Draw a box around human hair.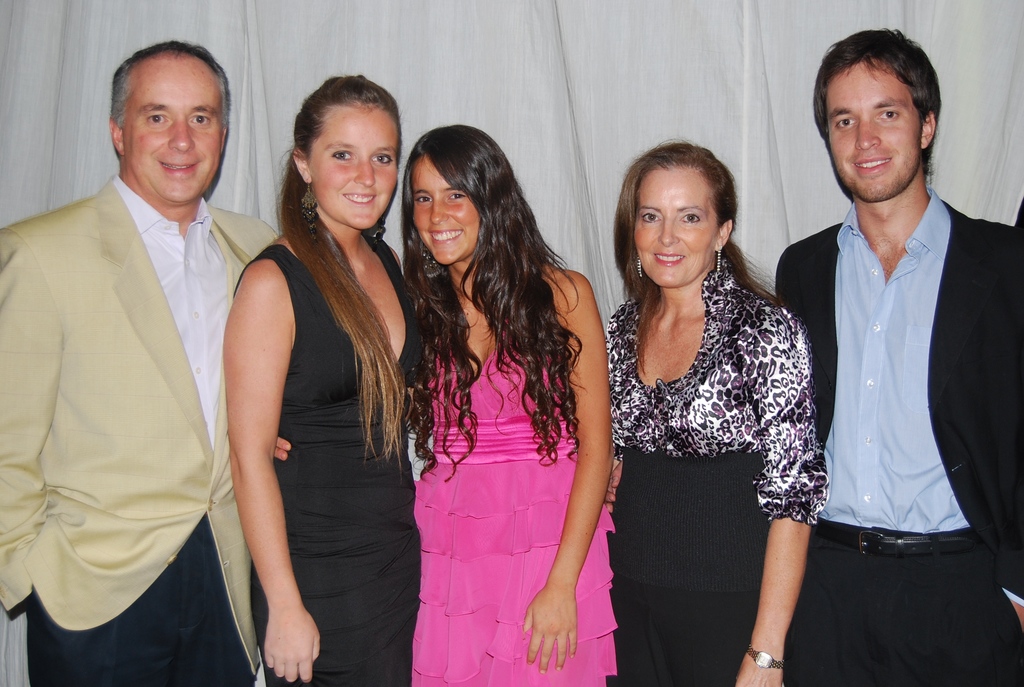
614,143,778,376.
